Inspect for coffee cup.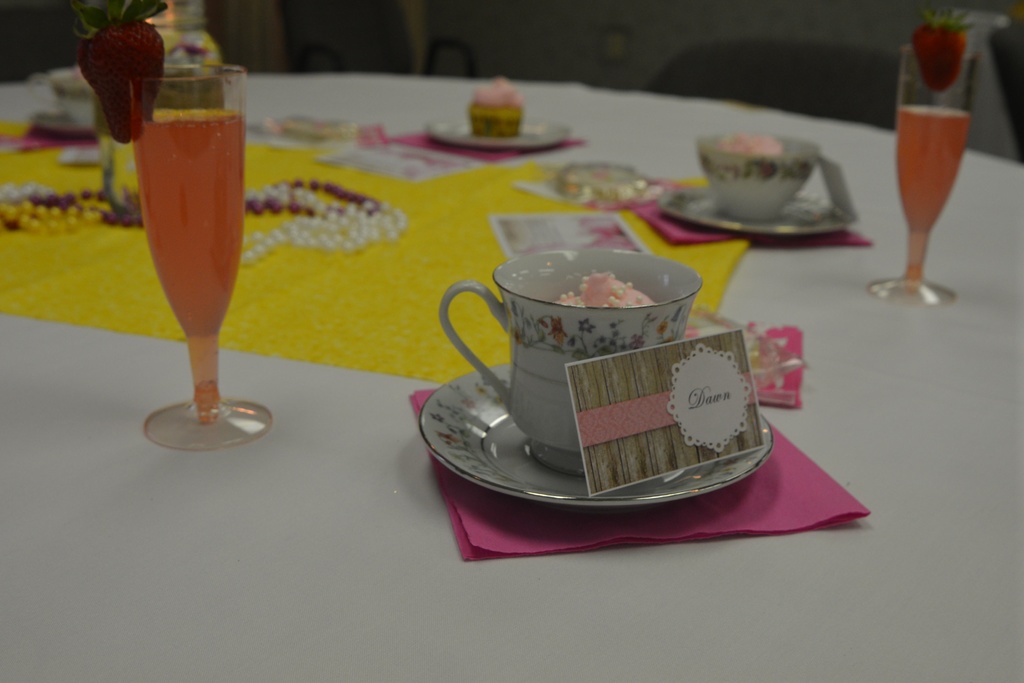
Inspection: Rect(50, 67, 94, 127).
